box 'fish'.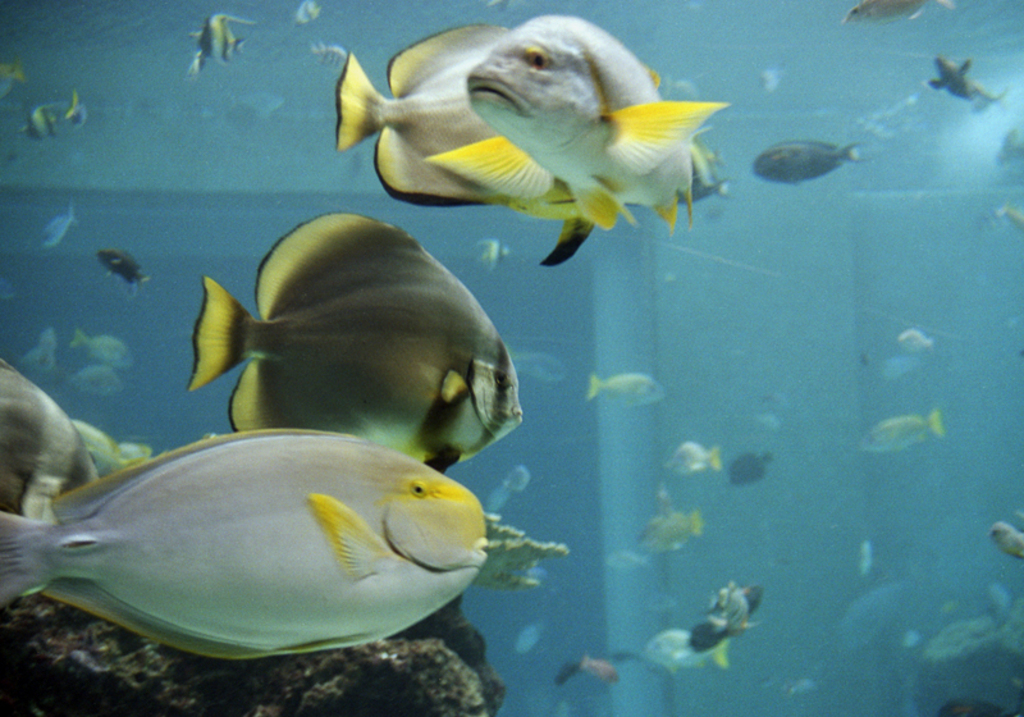
x1=0, y1=352, x2=105, y2=522.
